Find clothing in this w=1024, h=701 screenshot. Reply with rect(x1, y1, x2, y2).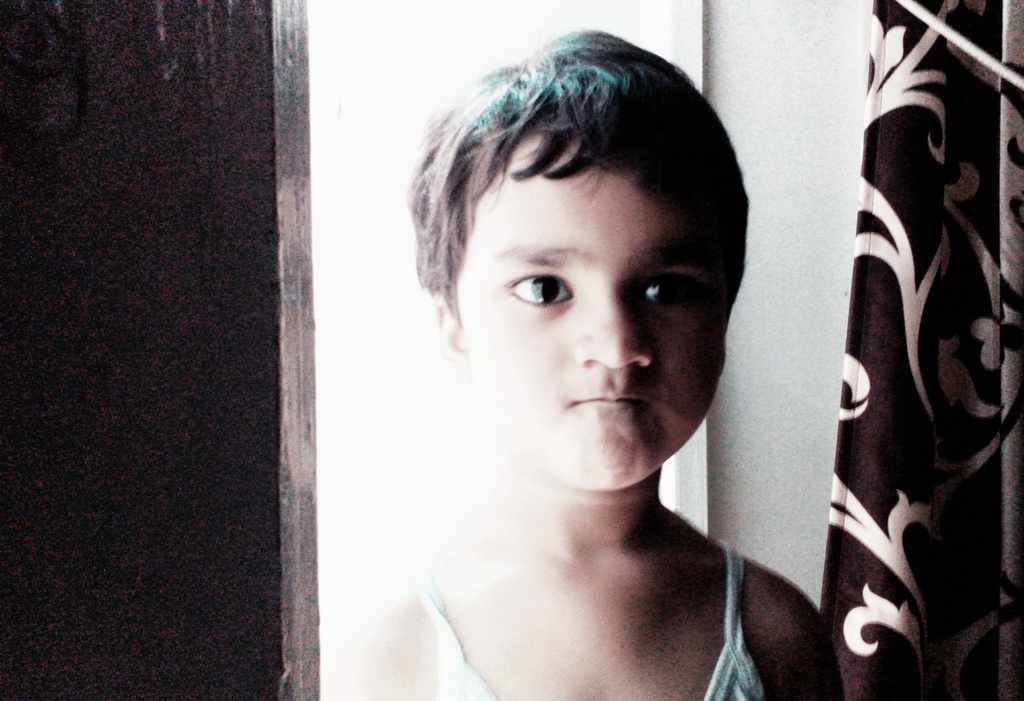
rect(436, 539, 767, 700).
